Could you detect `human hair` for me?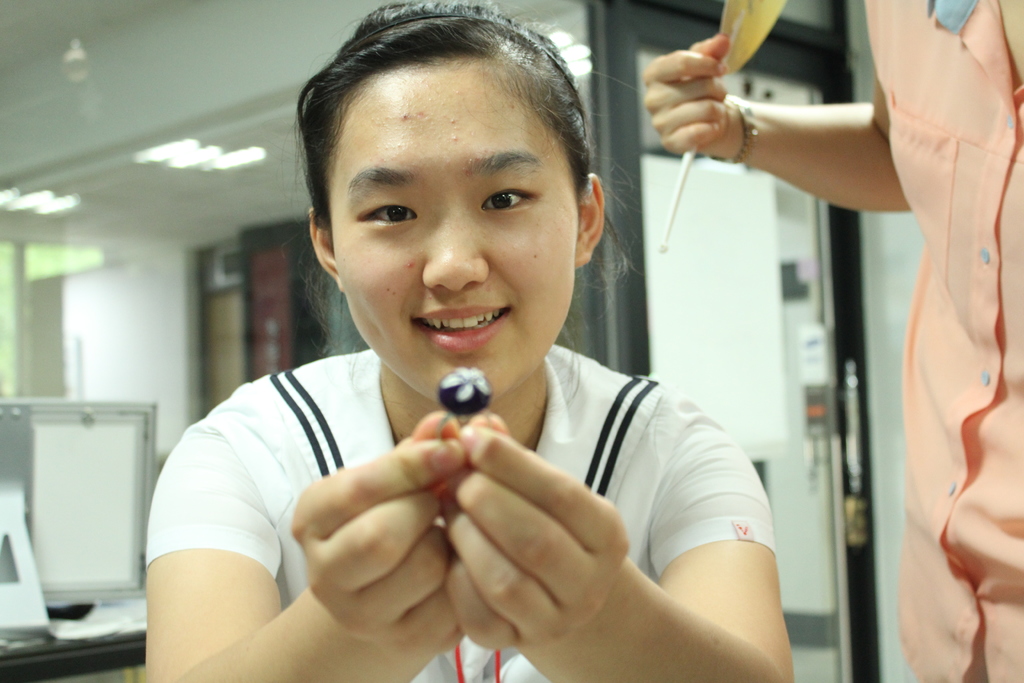
Detection result: (x1=281, y1=0, x2=649, y2=411).
